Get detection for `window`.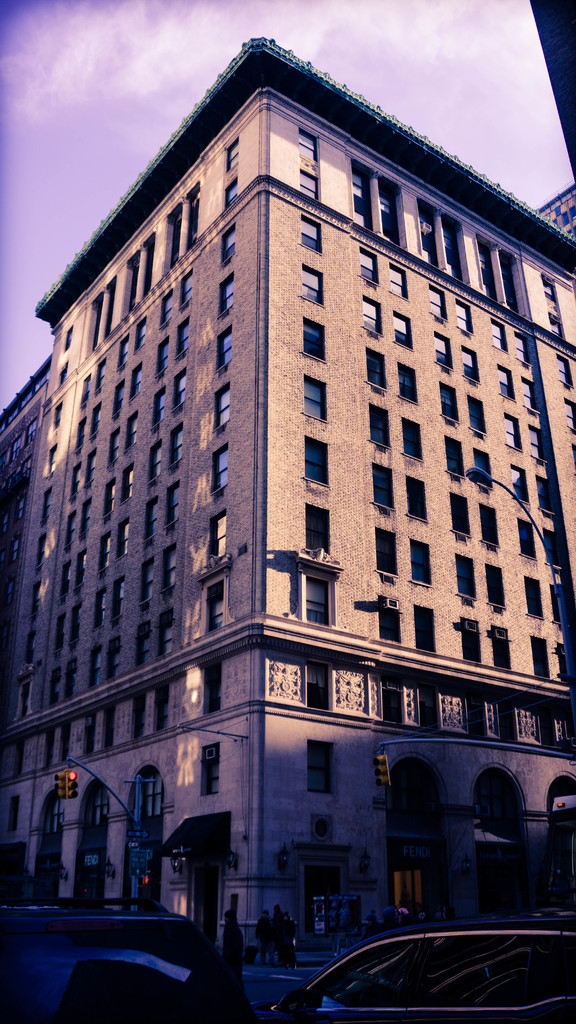
Detection: Rect(211, 508, 228, 562).
